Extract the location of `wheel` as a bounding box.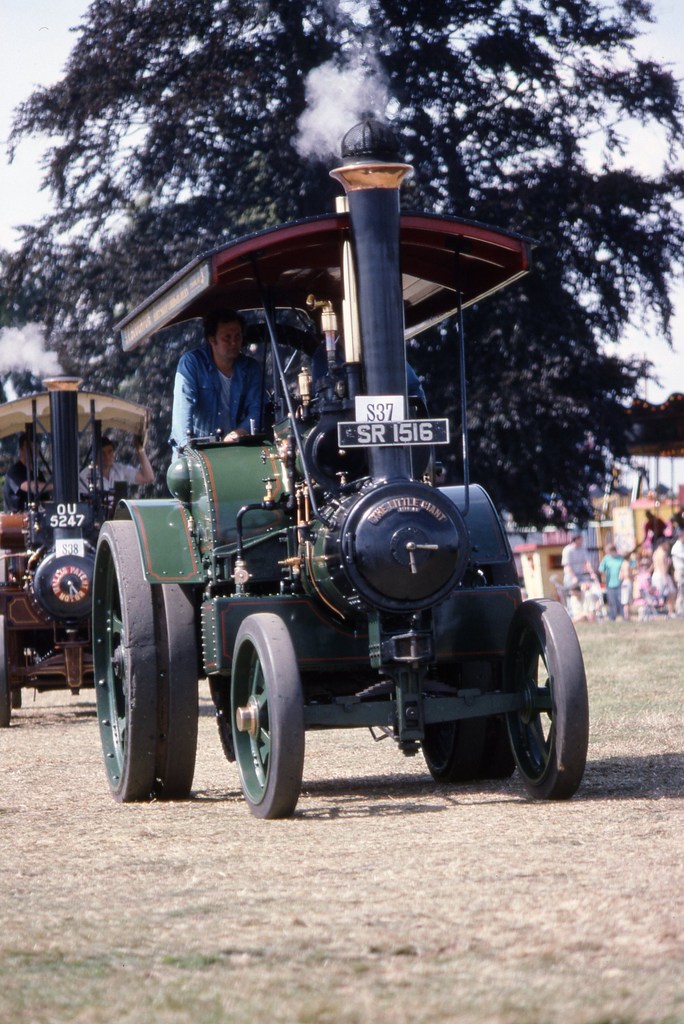
{"left": 218, "top": 625, "right": 309, "bottom": 814}.
